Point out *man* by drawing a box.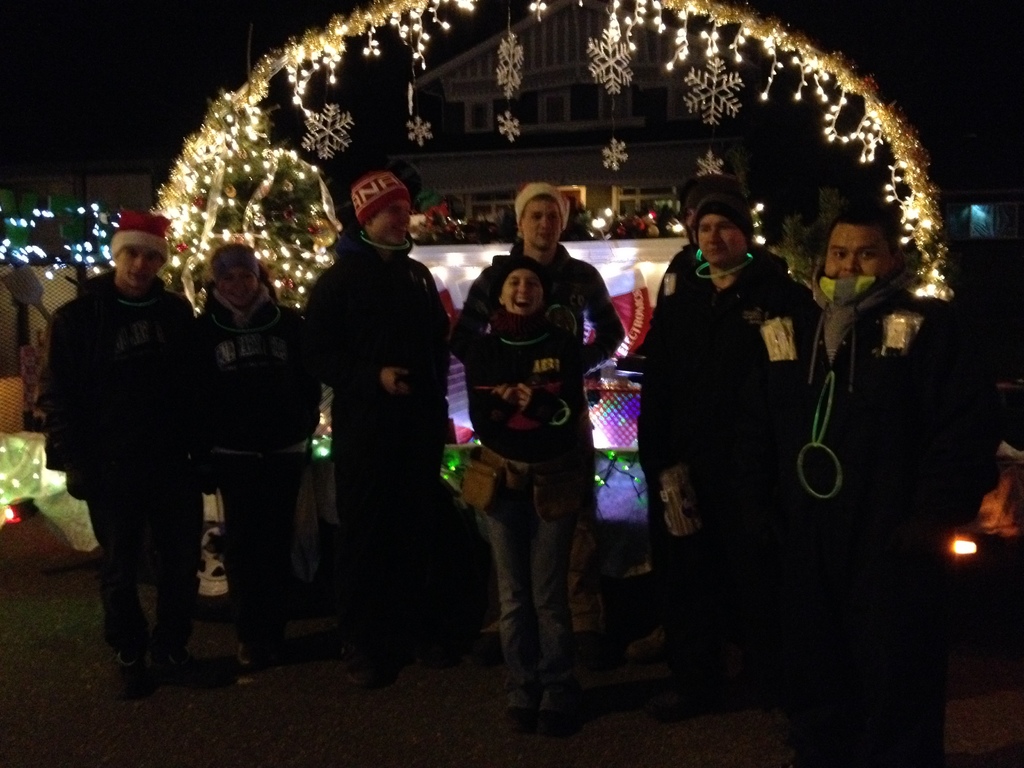
<bbox>779, 217, 1006, 753</bbox>.
